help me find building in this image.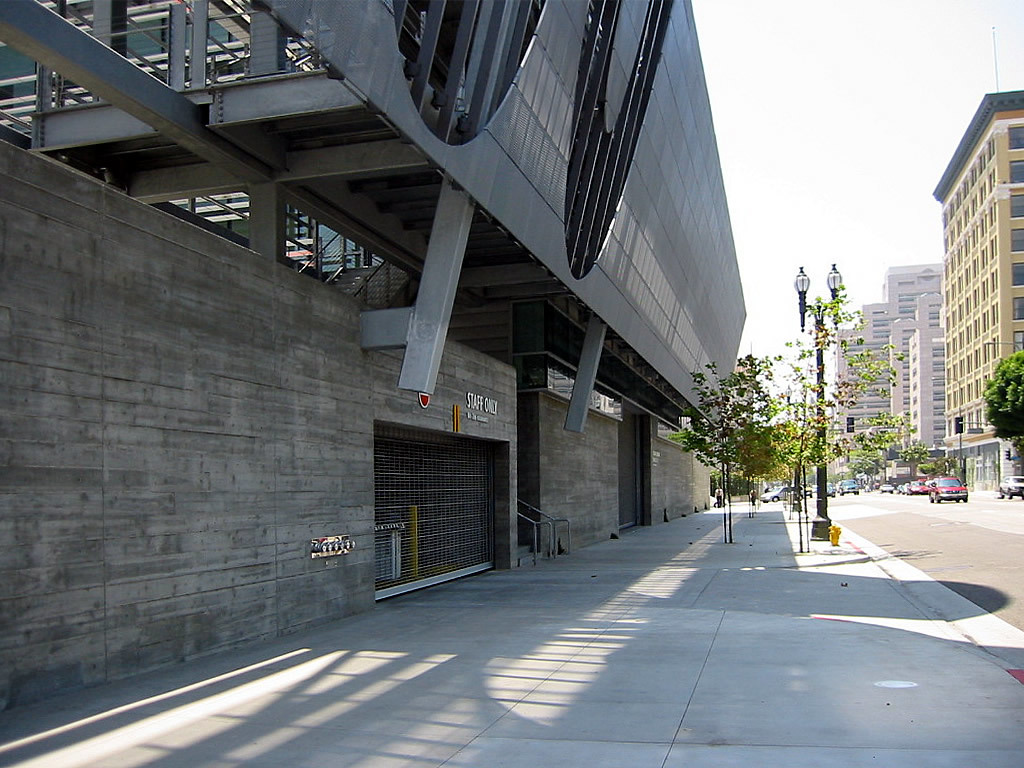
Found it: x1=927, y1=97, x2=1023, y2=494.
